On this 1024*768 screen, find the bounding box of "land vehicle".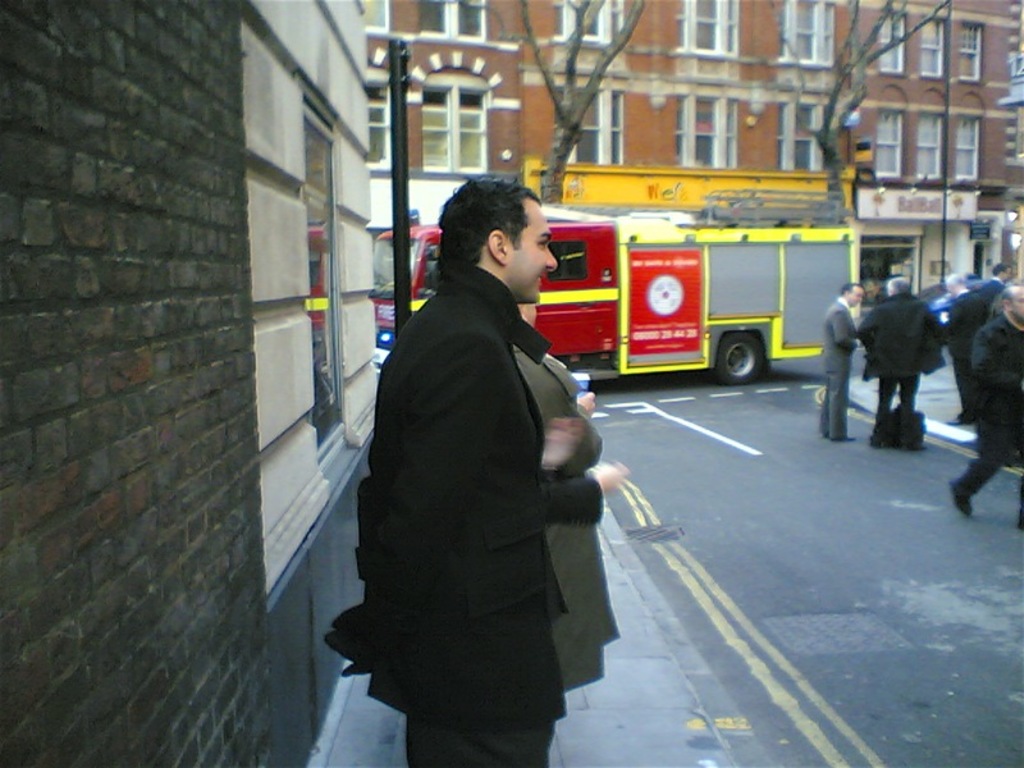
Bounding box: x1=913, y1=280, x2=991, y2=333.
